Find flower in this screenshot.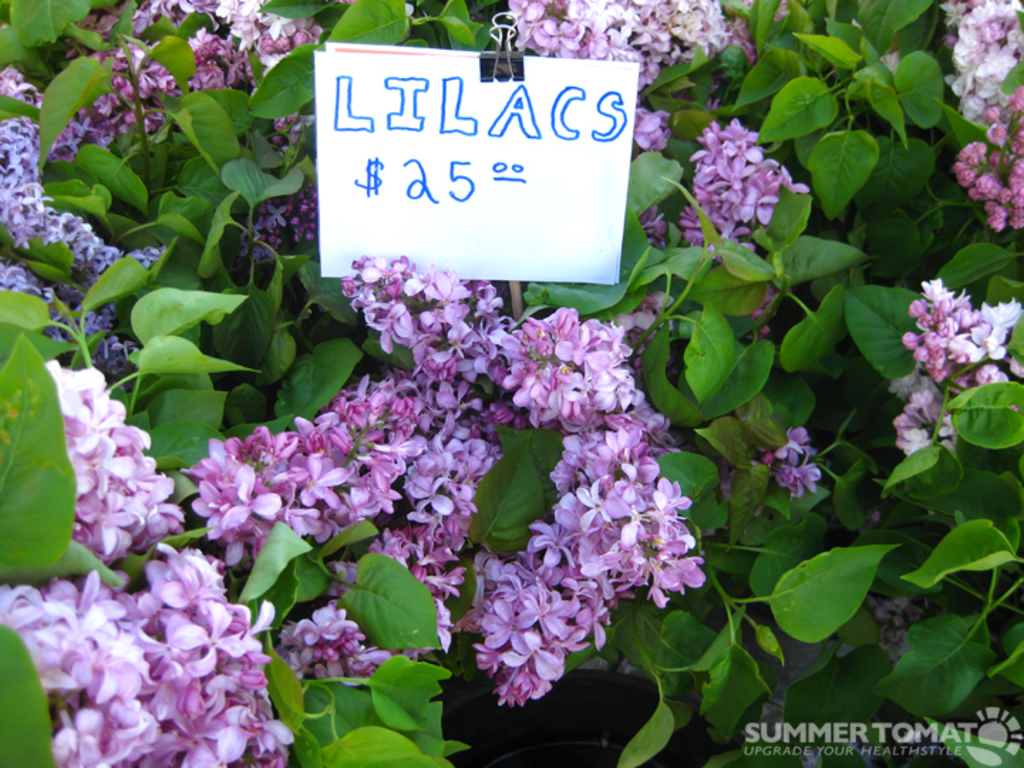
The bounding box for flower is rect(775, 454, 828, 499).
